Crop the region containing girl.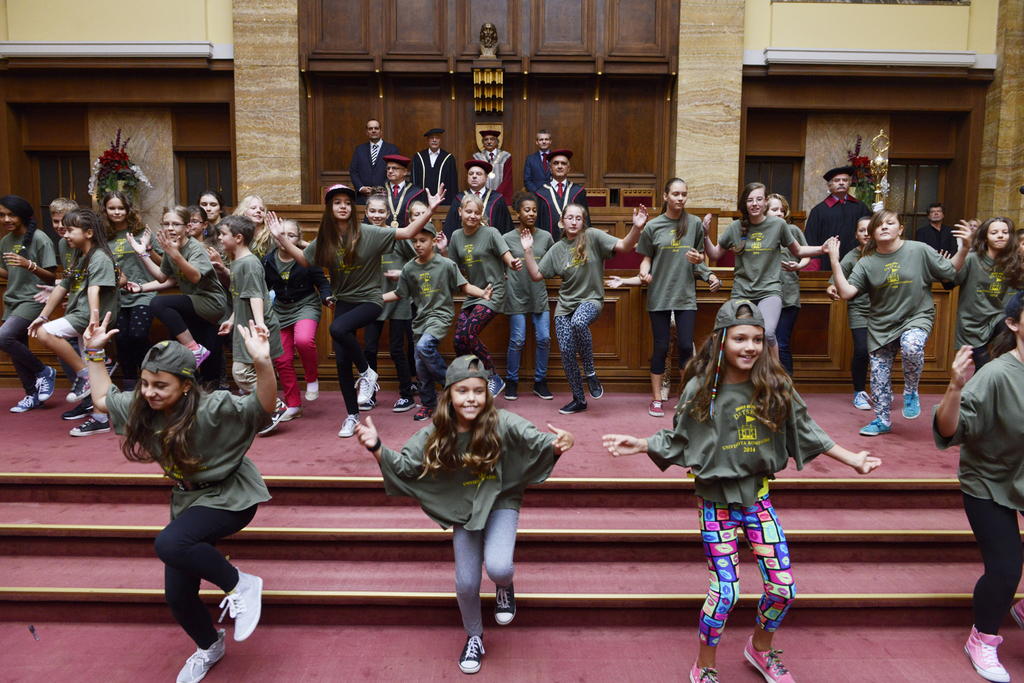
Crop region: pyautogui.locateOnScreen(83, 317, 278, 680).
